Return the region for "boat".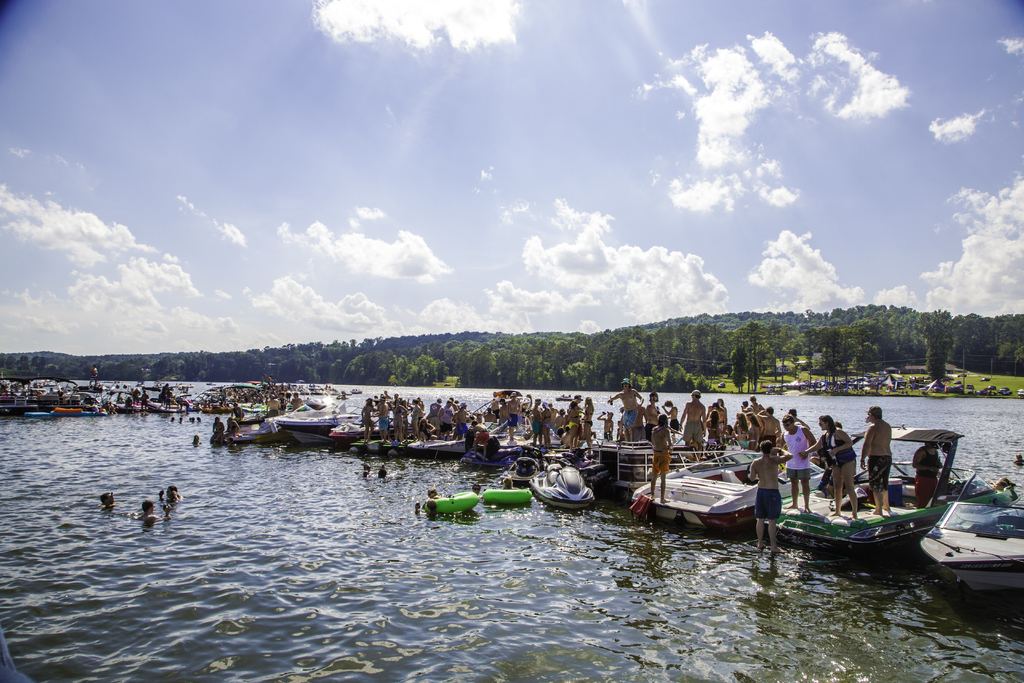
755/423/1020/559.
